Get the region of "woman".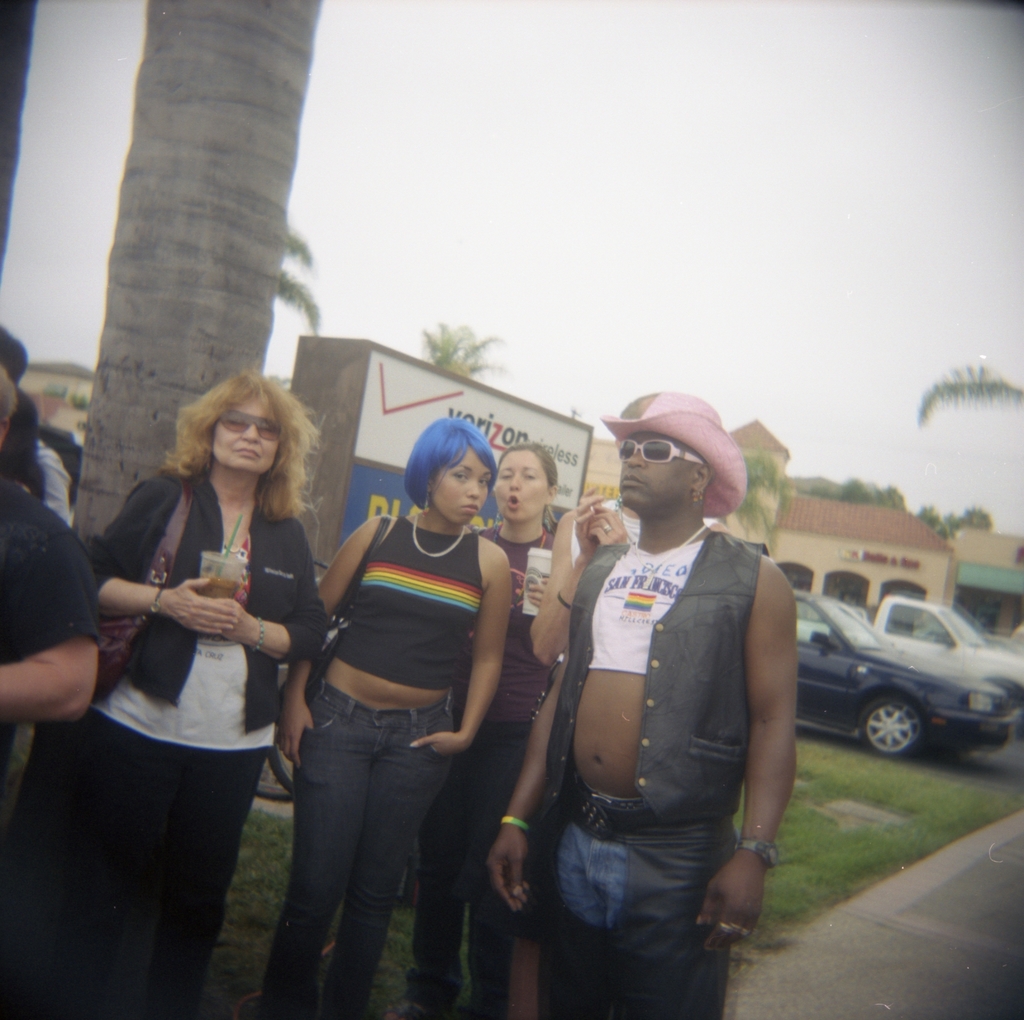
l=72, t=361, r=332, b=990.
